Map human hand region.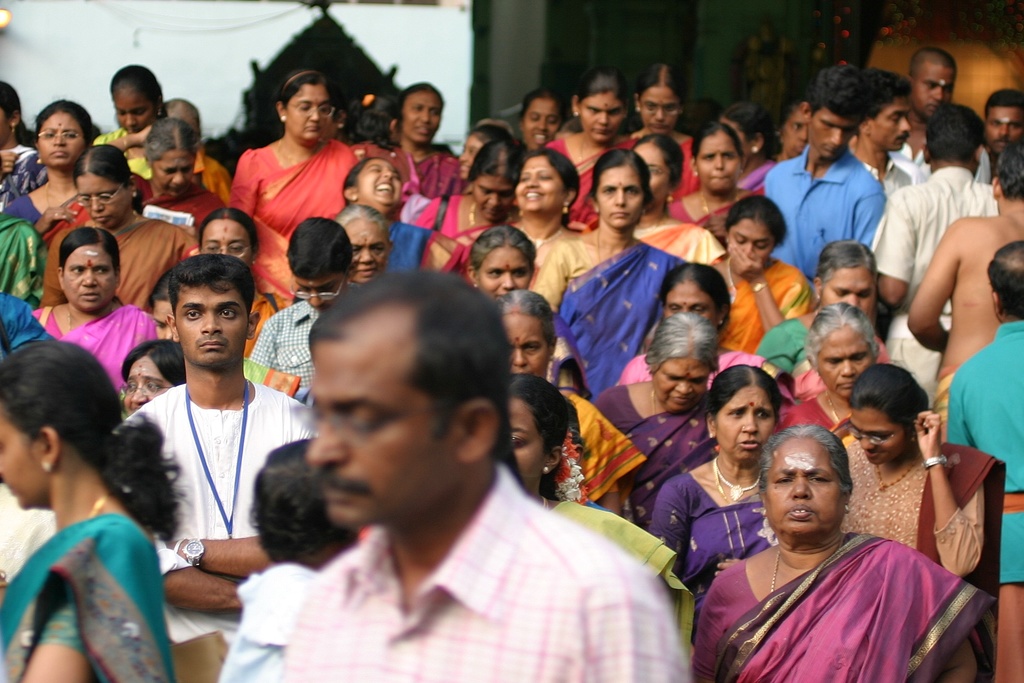
Mapped to <region>701, 215, 728, 244</region>.
